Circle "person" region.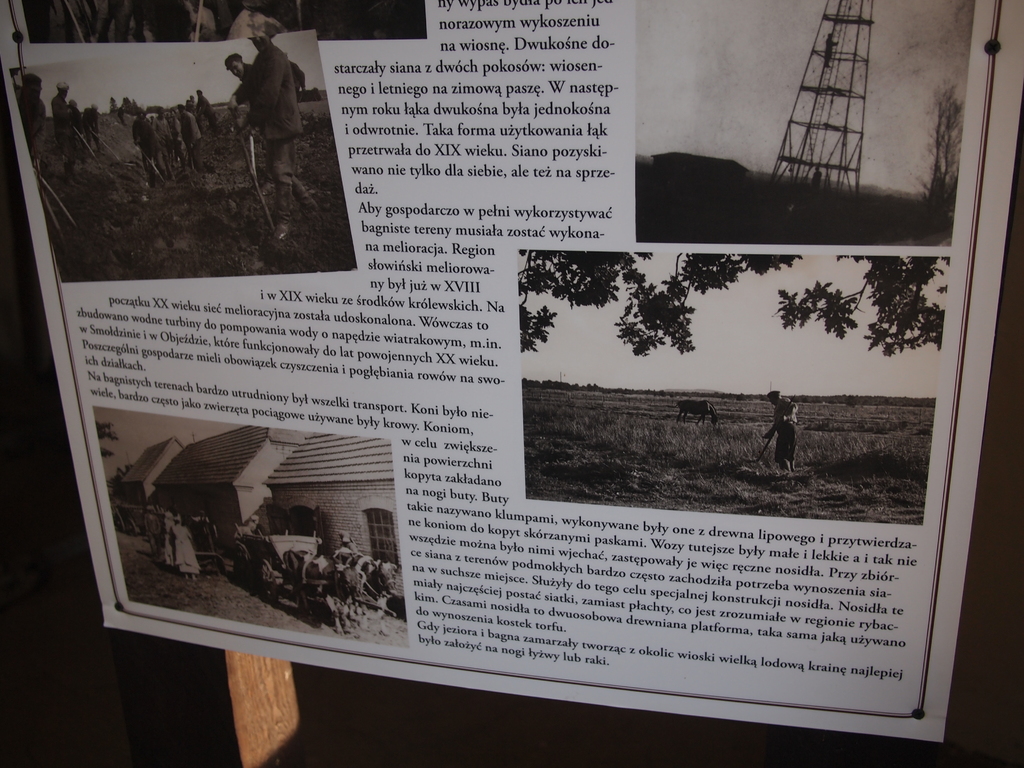
Region: [243, 516, 272, 536].
